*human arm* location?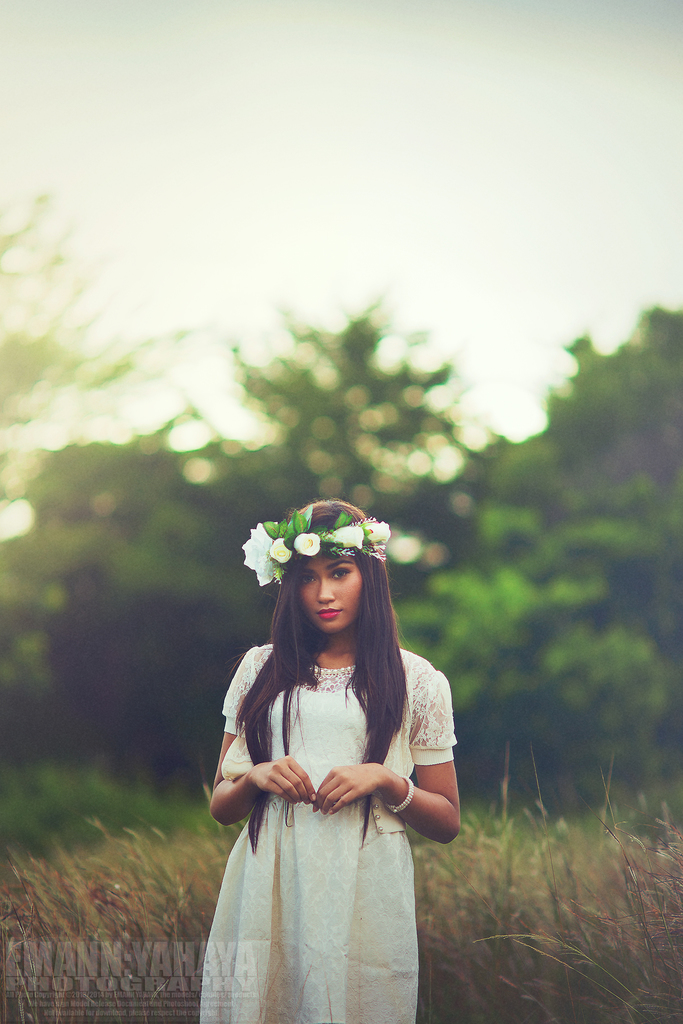
(395, 728, 453, 873)
